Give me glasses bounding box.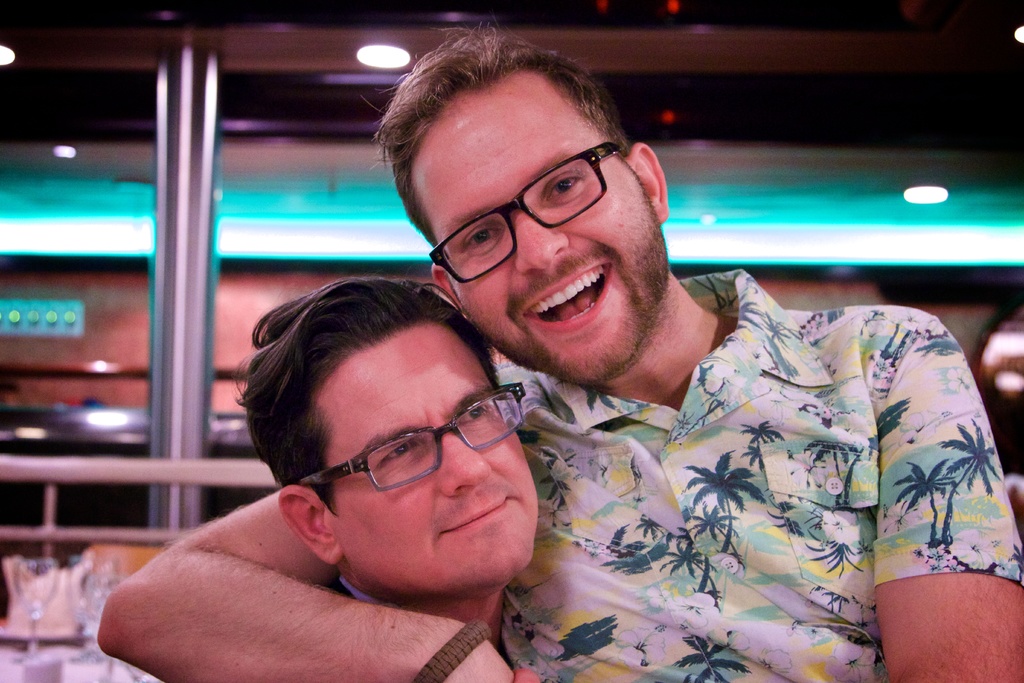
box=[426, 138, 623, 279].
